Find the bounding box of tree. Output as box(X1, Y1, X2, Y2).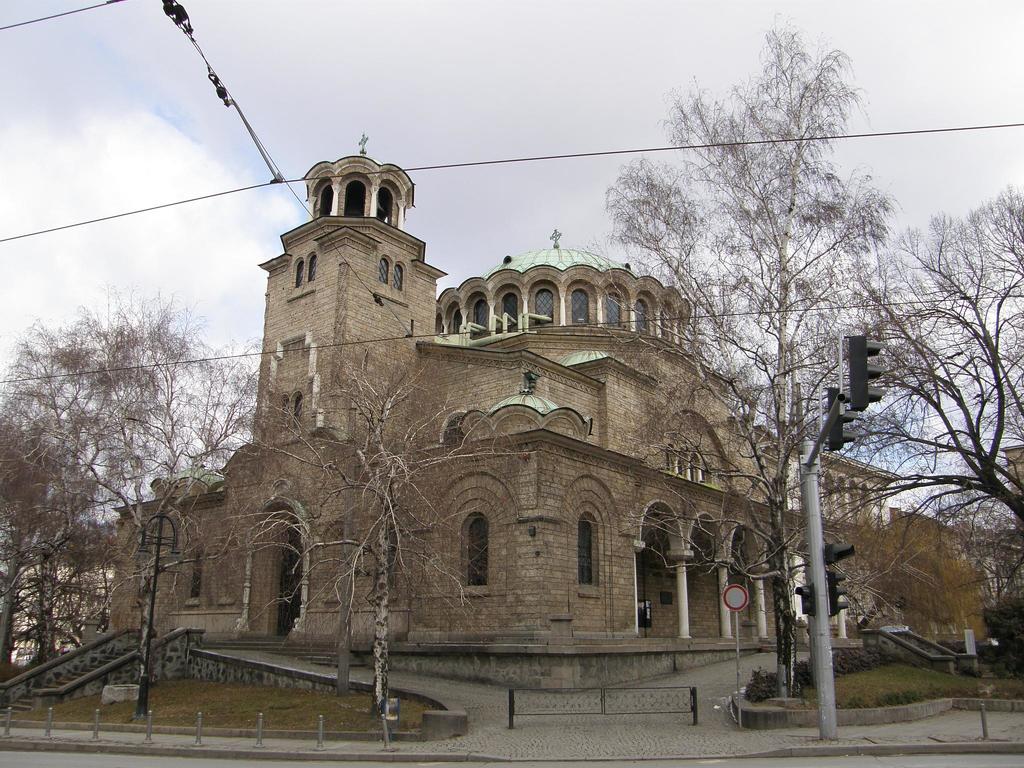
box(2, 357, 122, 697).
